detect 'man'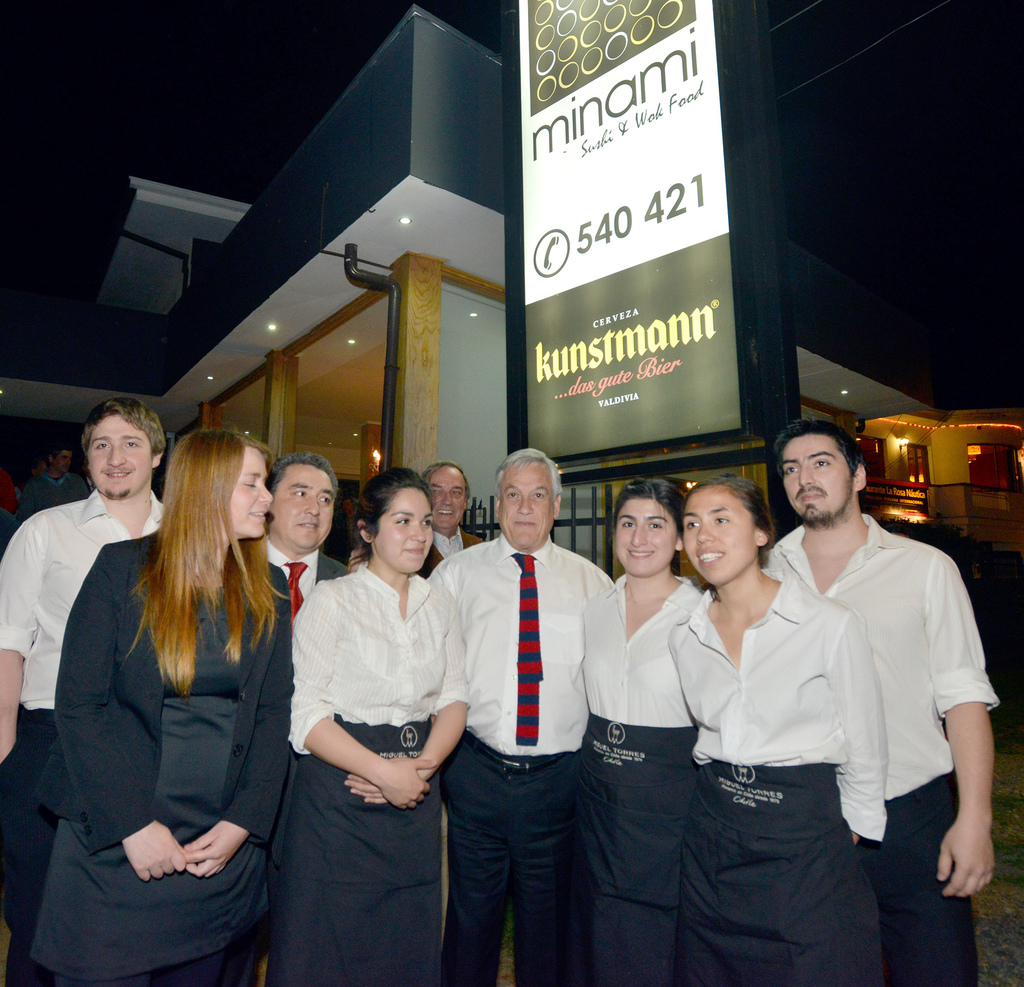
(263,453,346,630)
